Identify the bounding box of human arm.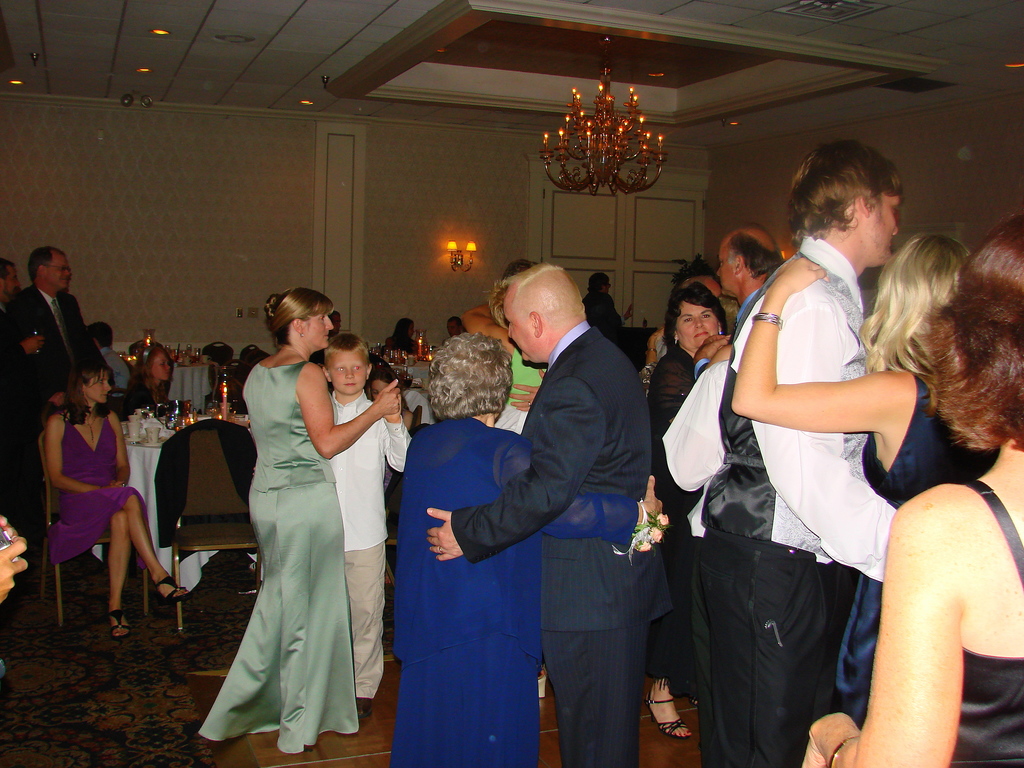
x1=604, y1=296, x2=630, y2=325.
